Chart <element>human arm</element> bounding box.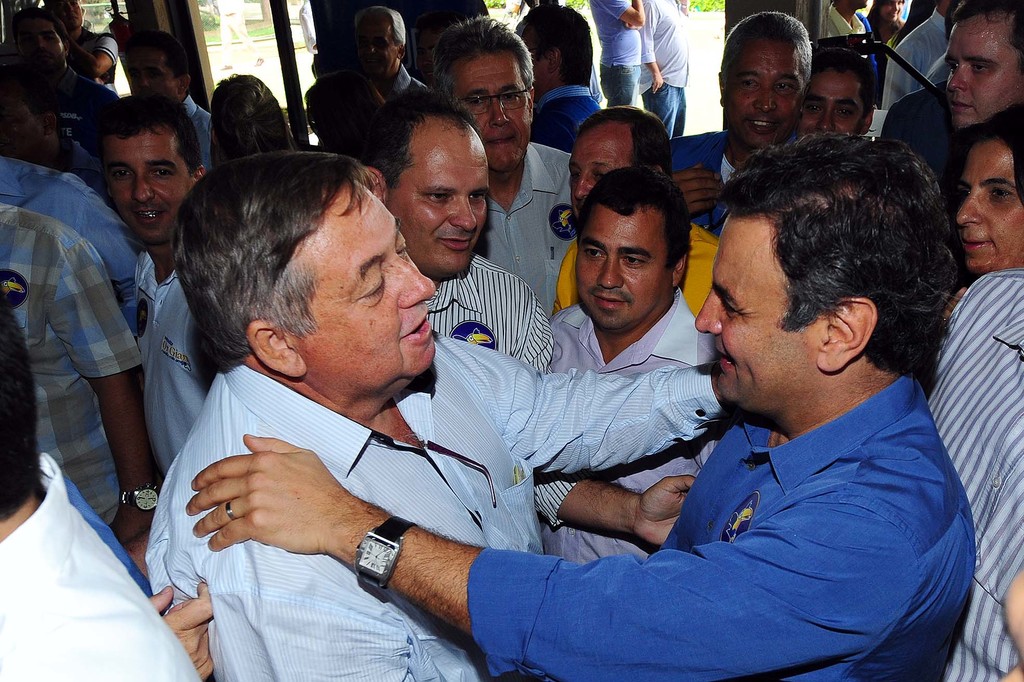
Charted: [x1=641, y1=1, x2=669, y2=90].
